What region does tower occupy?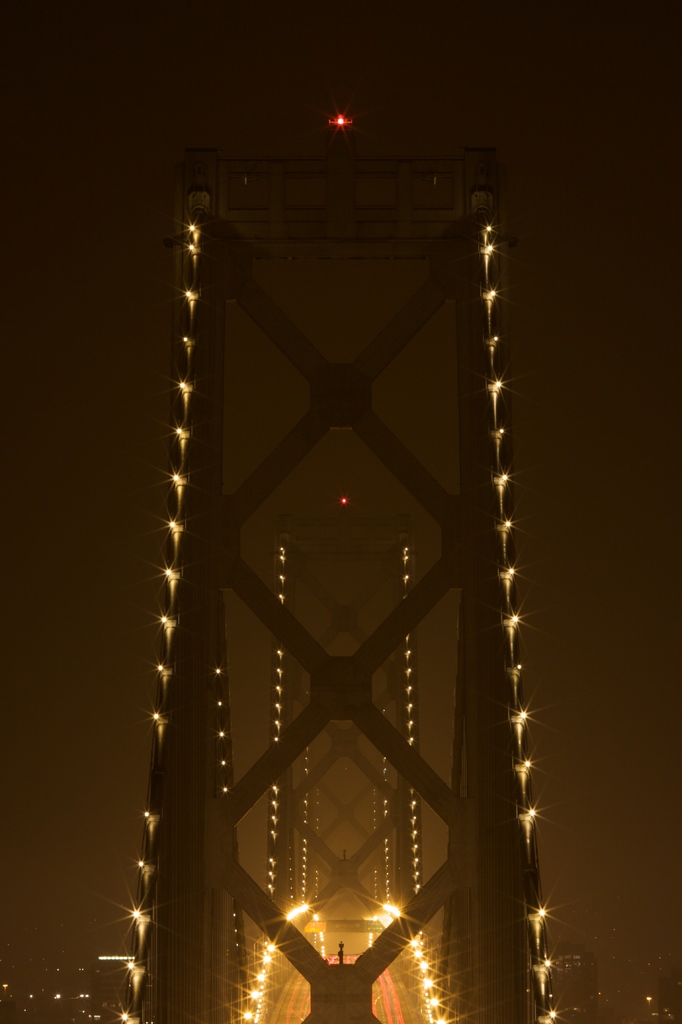
[70,31,609,1016].
